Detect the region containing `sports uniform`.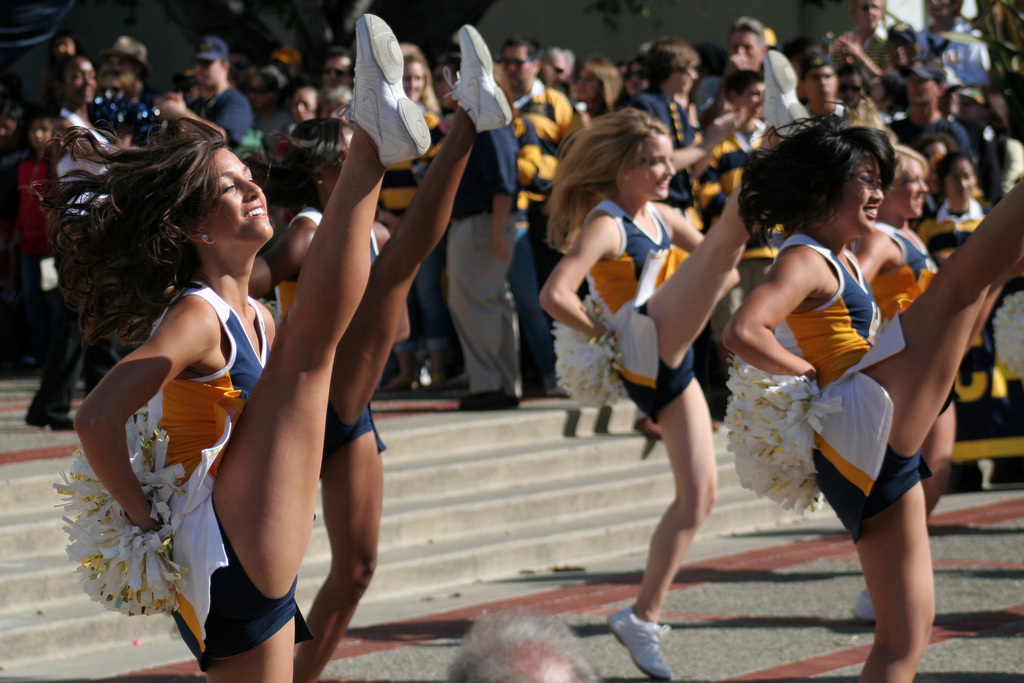
bbox=(49, 12, 423, 670).
